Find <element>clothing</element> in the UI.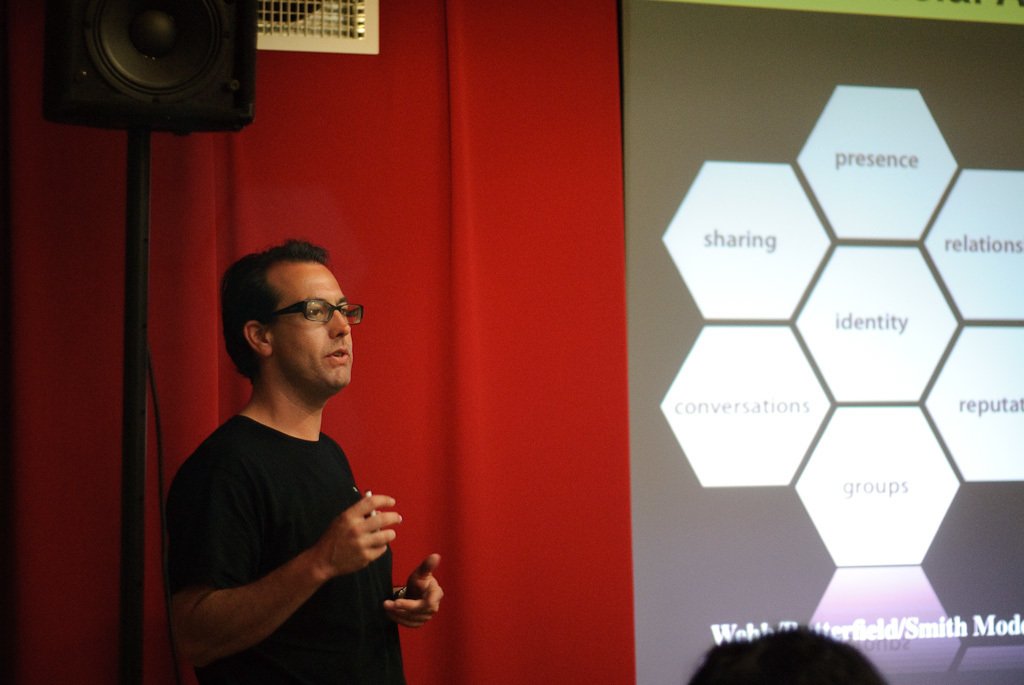
UI element at left=178, top=338, right=405, bottom=680.
